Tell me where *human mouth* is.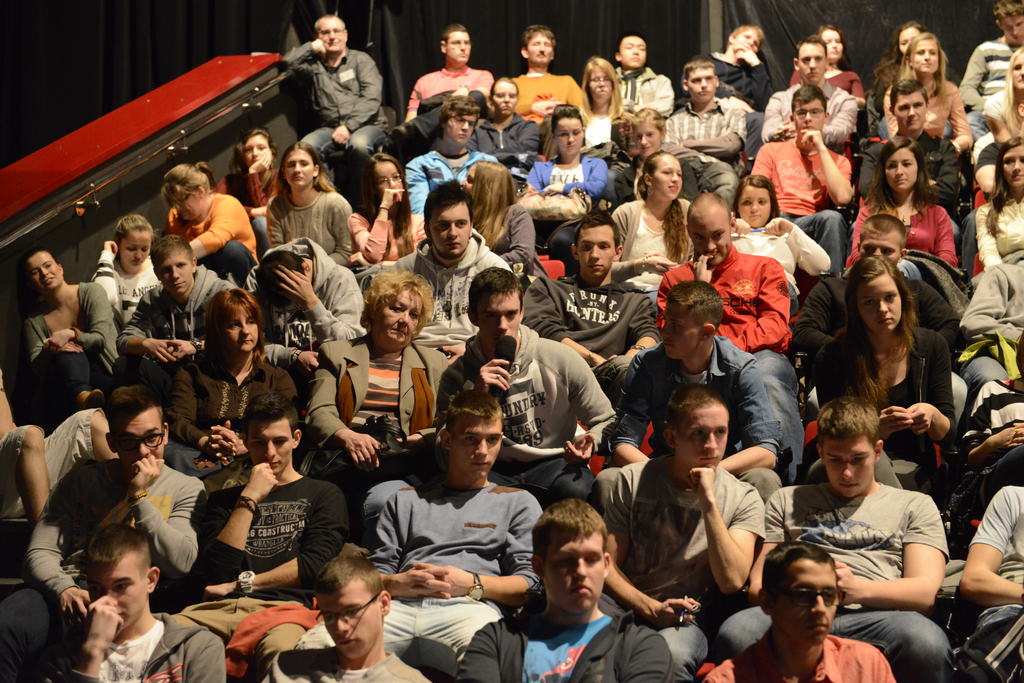
*human mouth* is at rect(588, 267, 601, 275).
